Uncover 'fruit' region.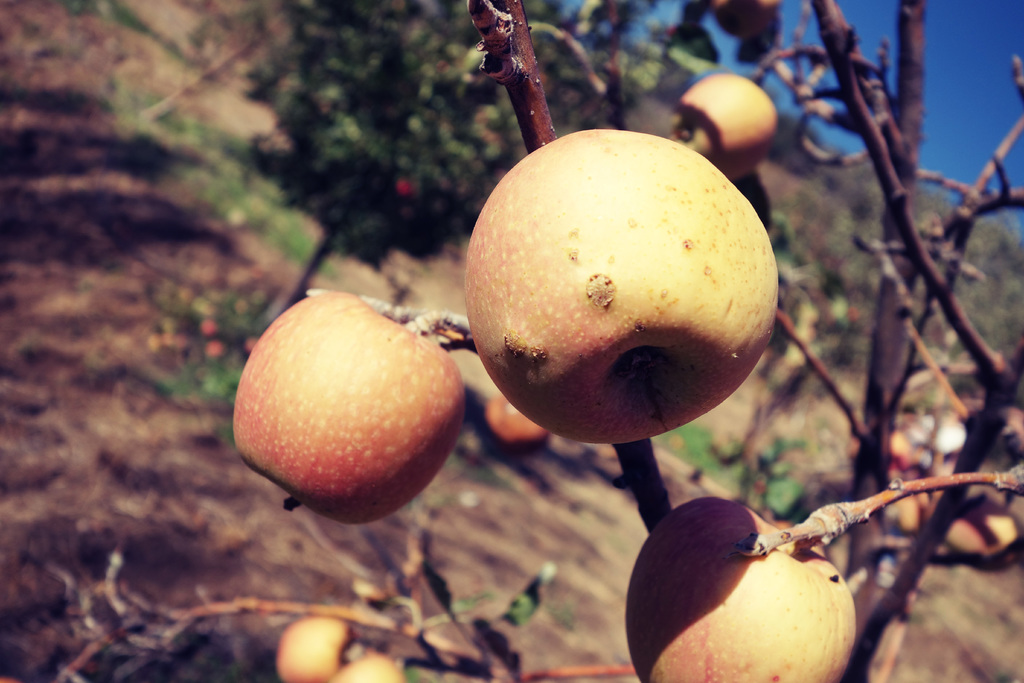
Uncovered: (276,612,354,682).
